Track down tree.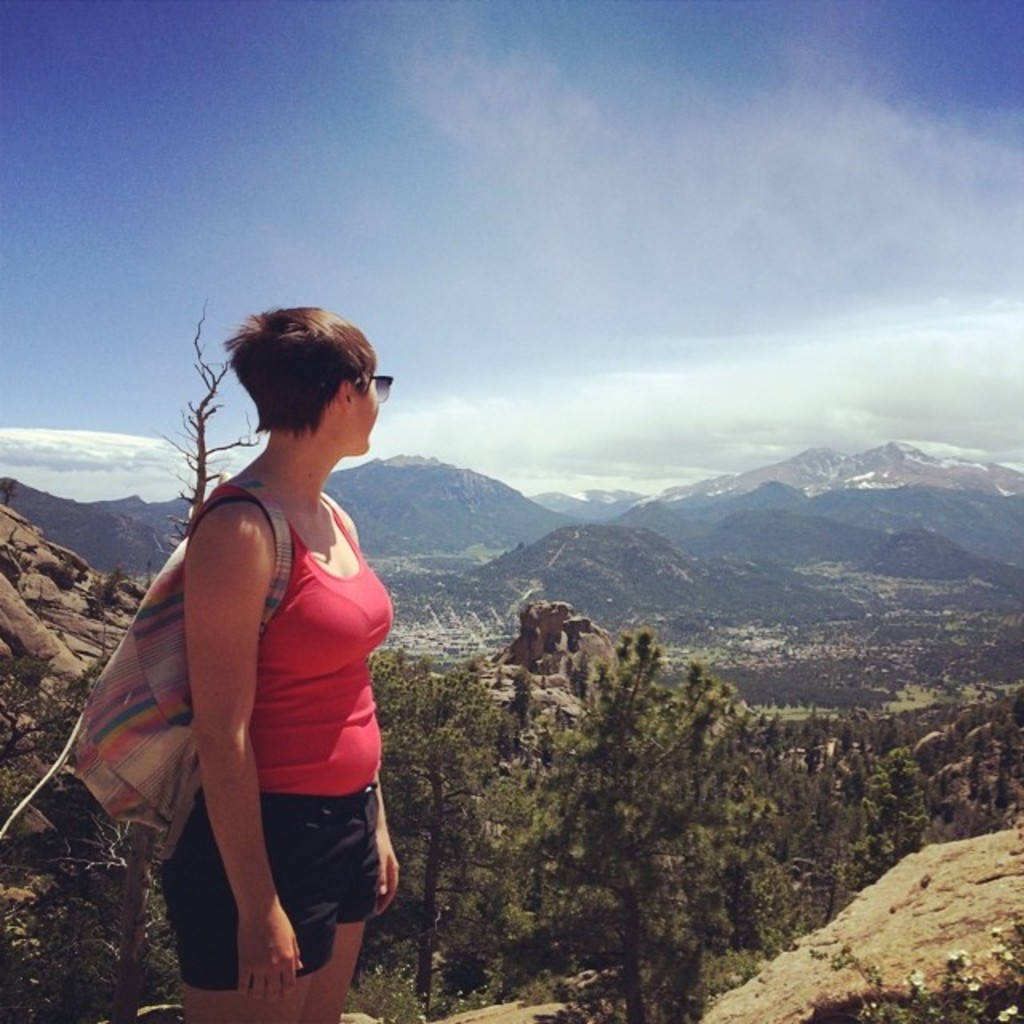
Tracked to [0, 298, 269, 1022].
